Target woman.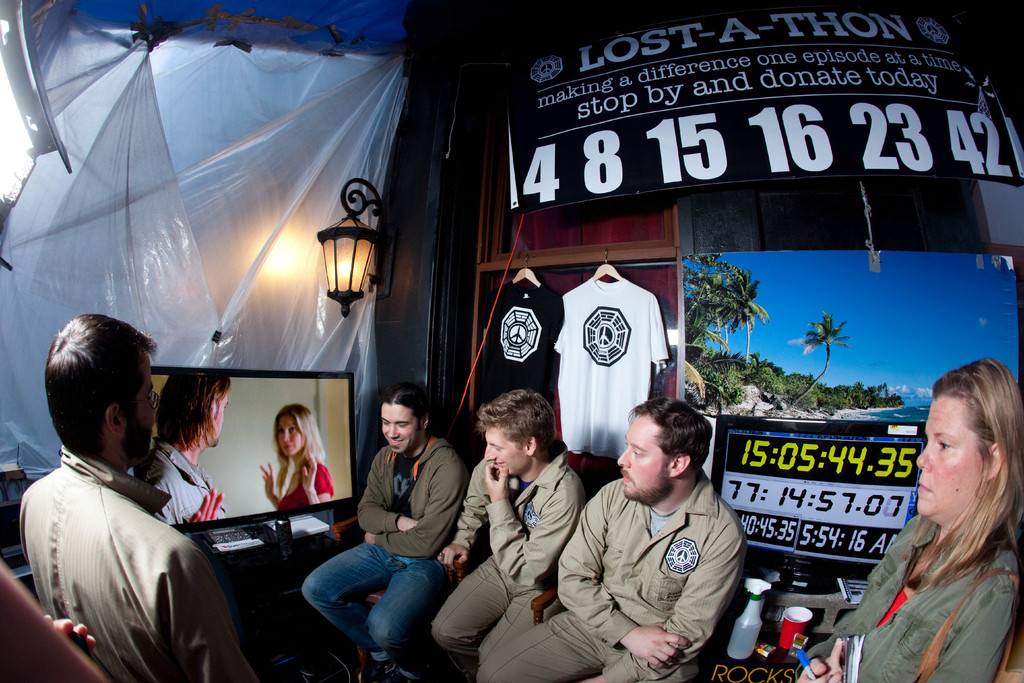
Target region: 259/402/329/511.
